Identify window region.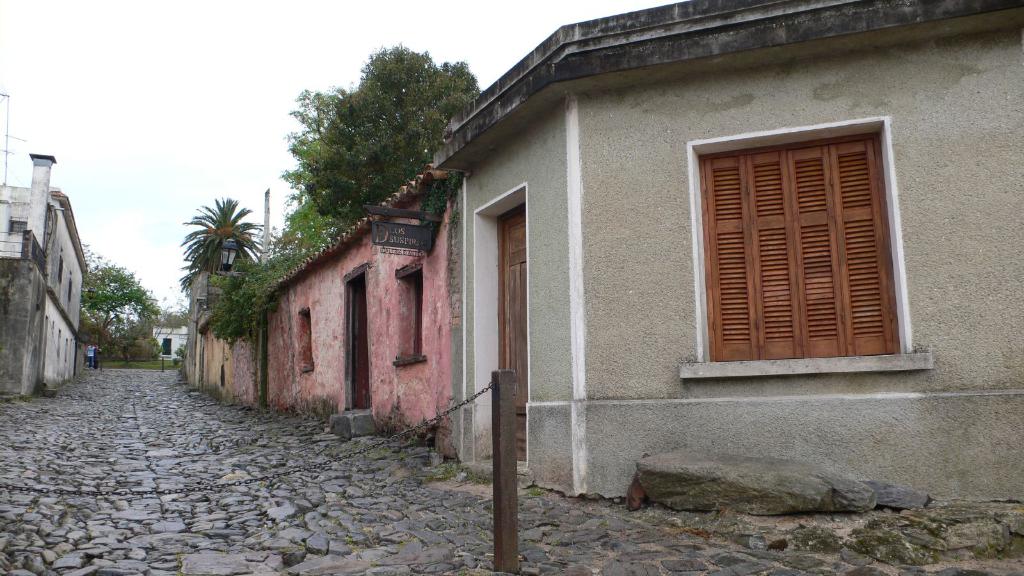
Region: x1=161 y1=340 x2=171 y2=356.
